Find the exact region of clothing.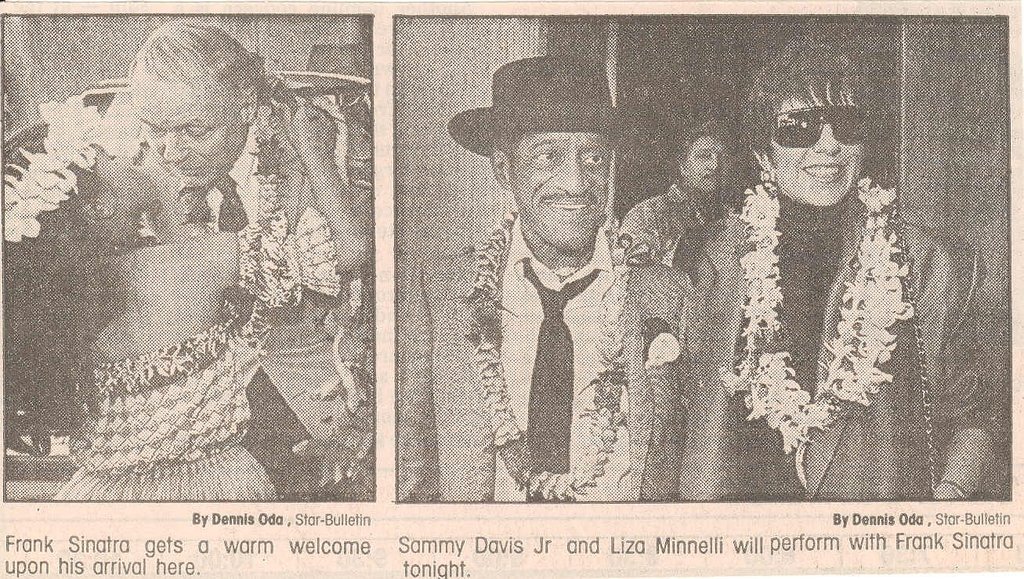
Exact region: BBox(607, 184, 696, 277).
